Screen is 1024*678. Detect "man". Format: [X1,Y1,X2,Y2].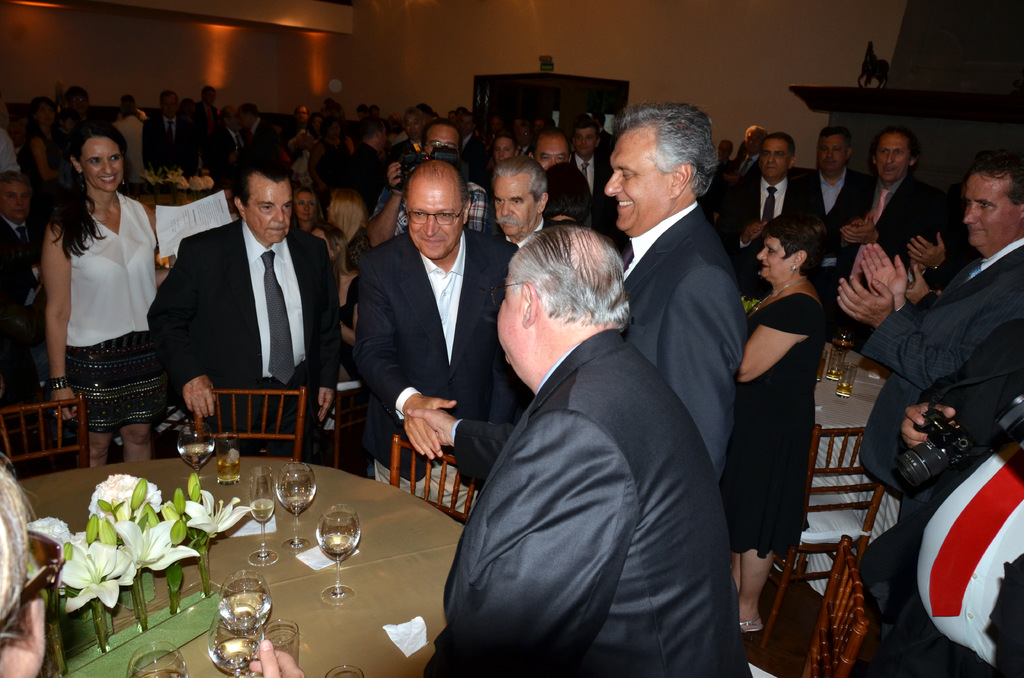
[826,129,950,278].
